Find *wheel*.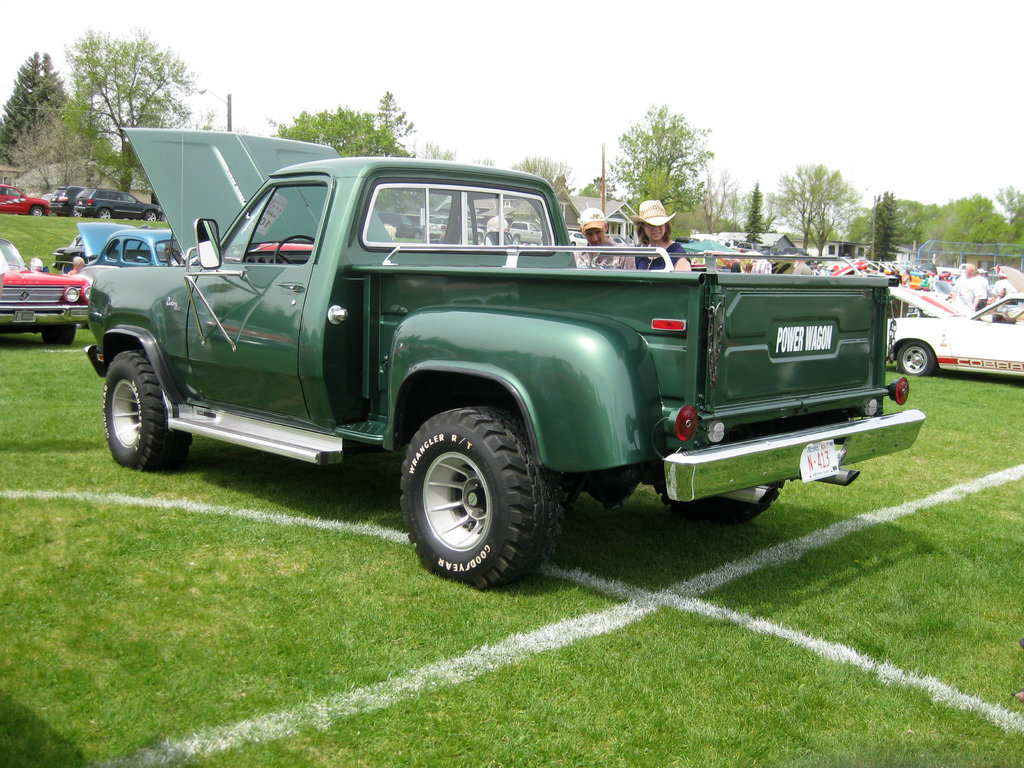
(x1=269, y1=236, x2=319, y2=265).
